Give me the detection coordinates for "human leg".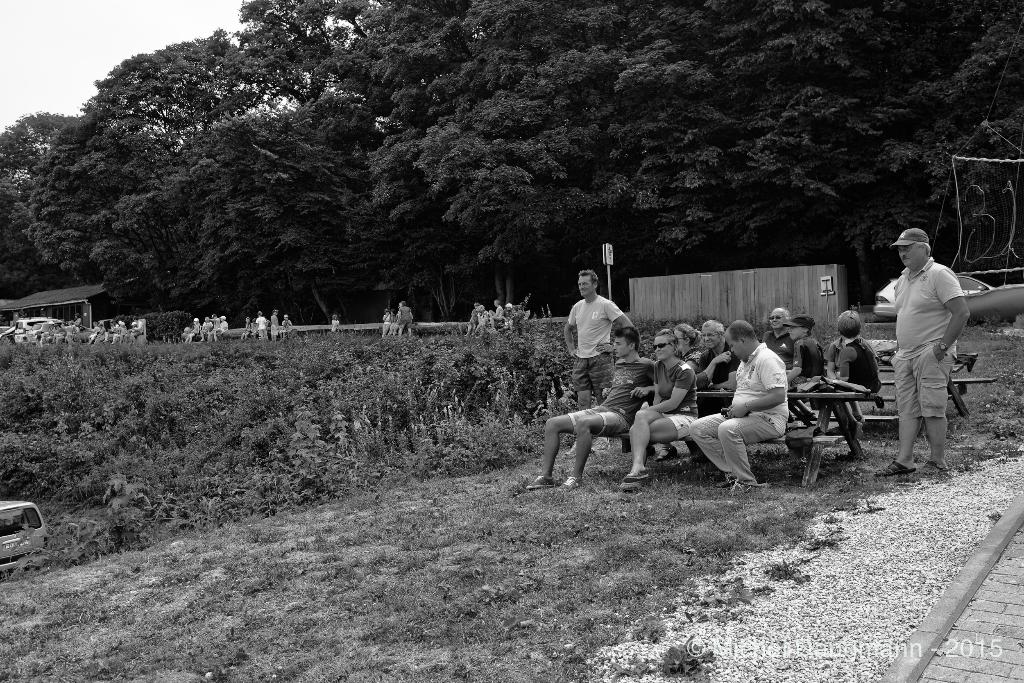
BBox(686, 407, 721, 478).
